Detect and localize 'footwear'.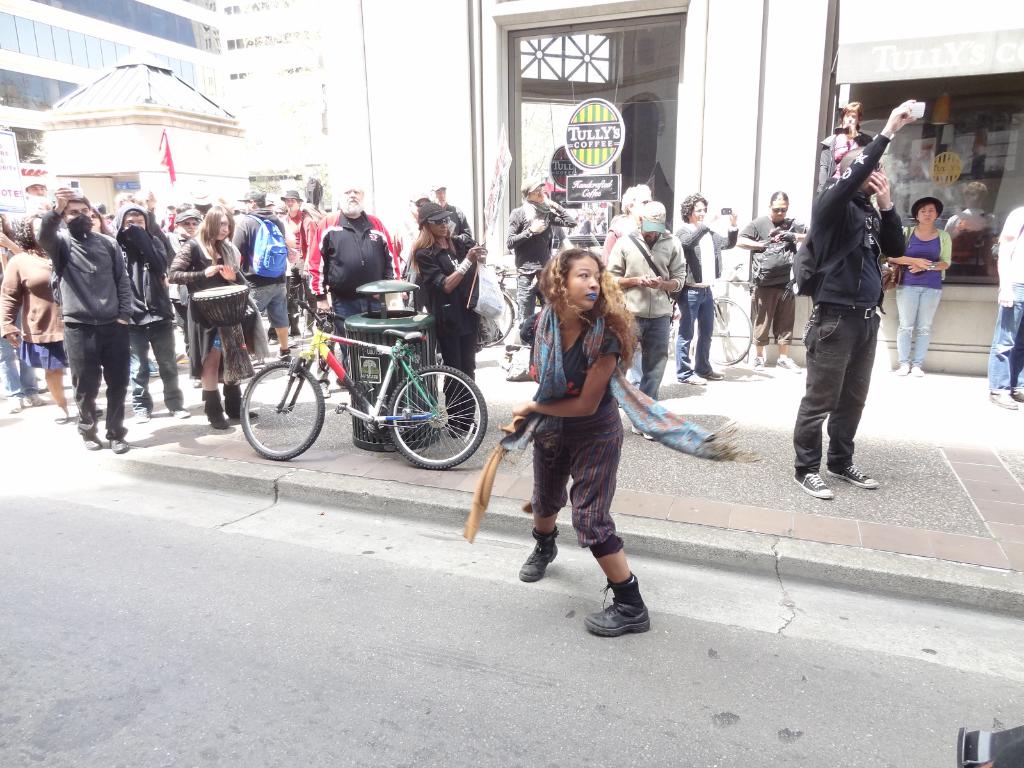
Localized at crop(8, 392, 22, 410).
